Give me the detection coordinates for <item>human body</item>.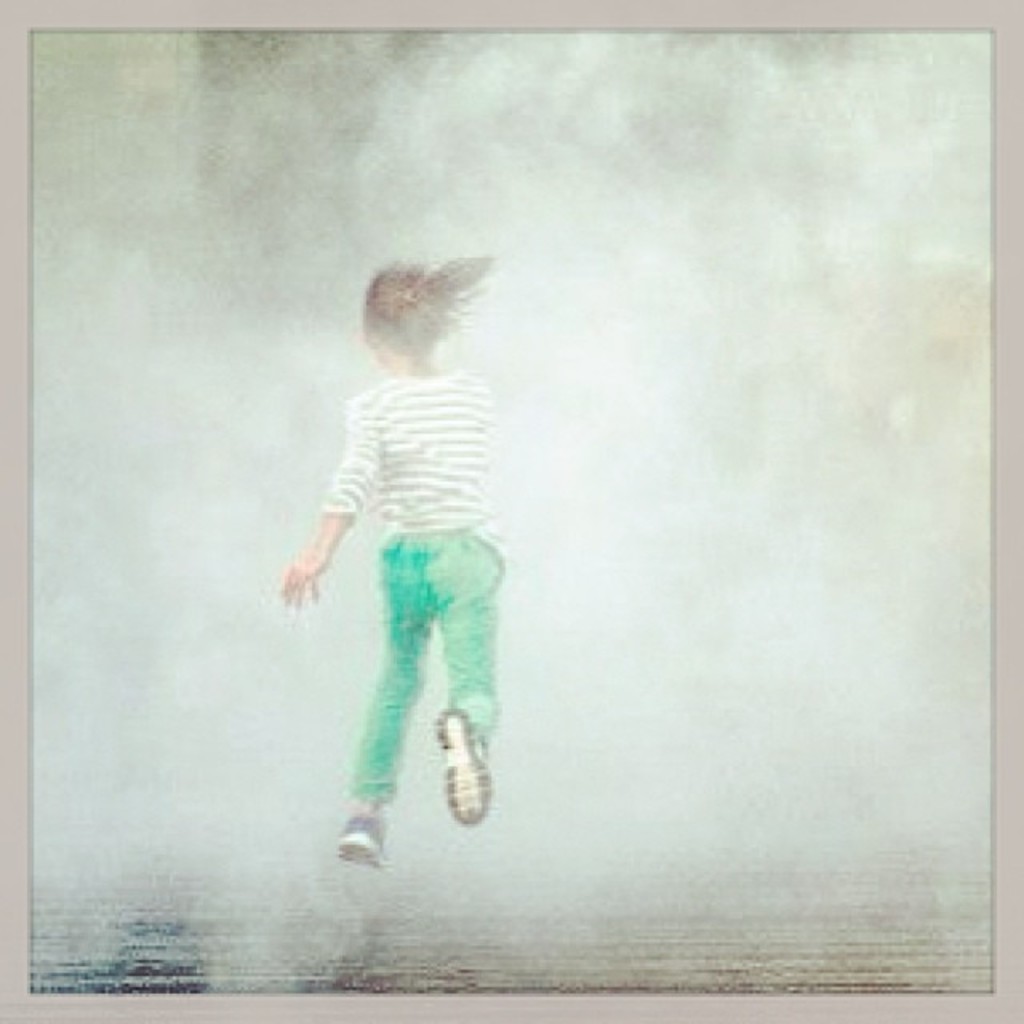
[294, 288, 536, 894].
